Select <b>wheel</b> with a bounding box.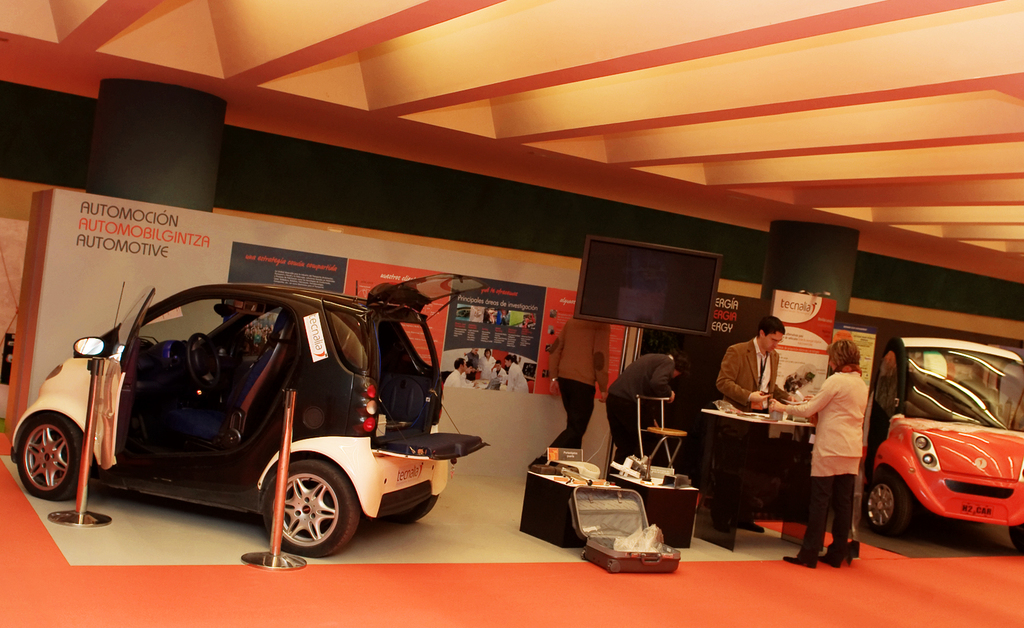
rect(1008, 523, 1023, 555).
